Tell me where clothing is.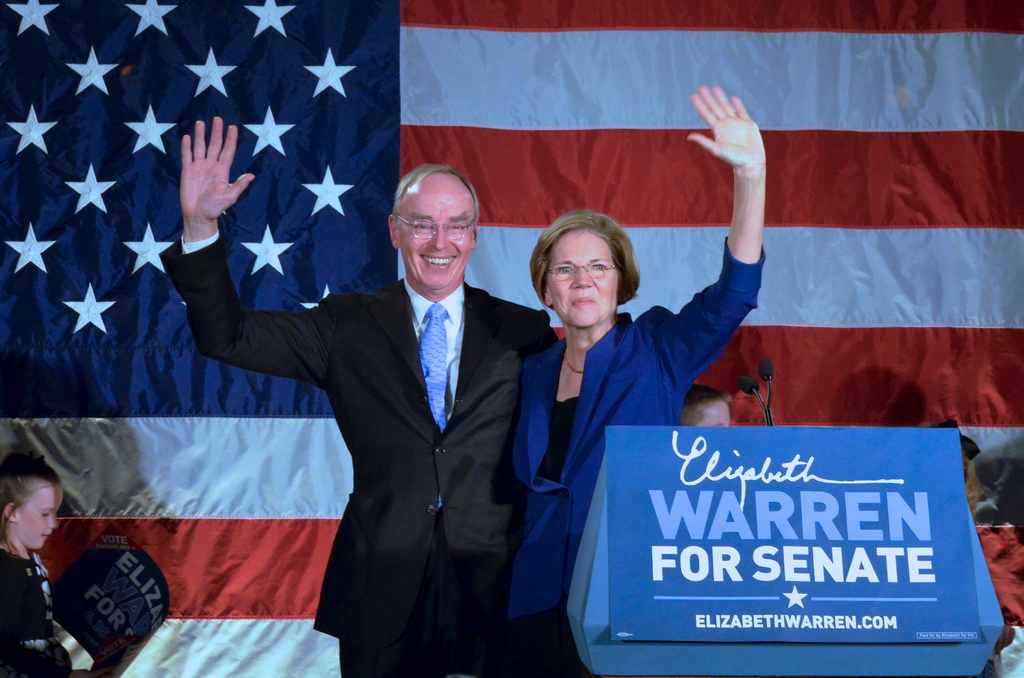
clothing is at [x1=495, y1=238, x2=736, y2=622].
